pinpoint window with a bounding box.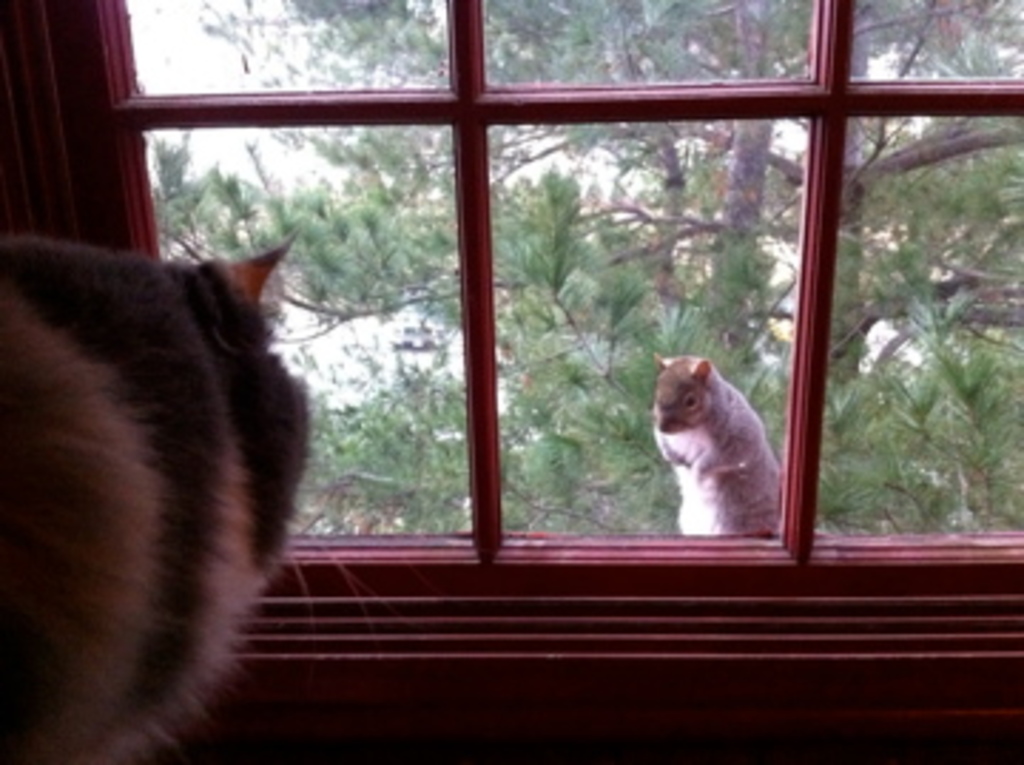
bbox(80, 20, 1010, 688).
